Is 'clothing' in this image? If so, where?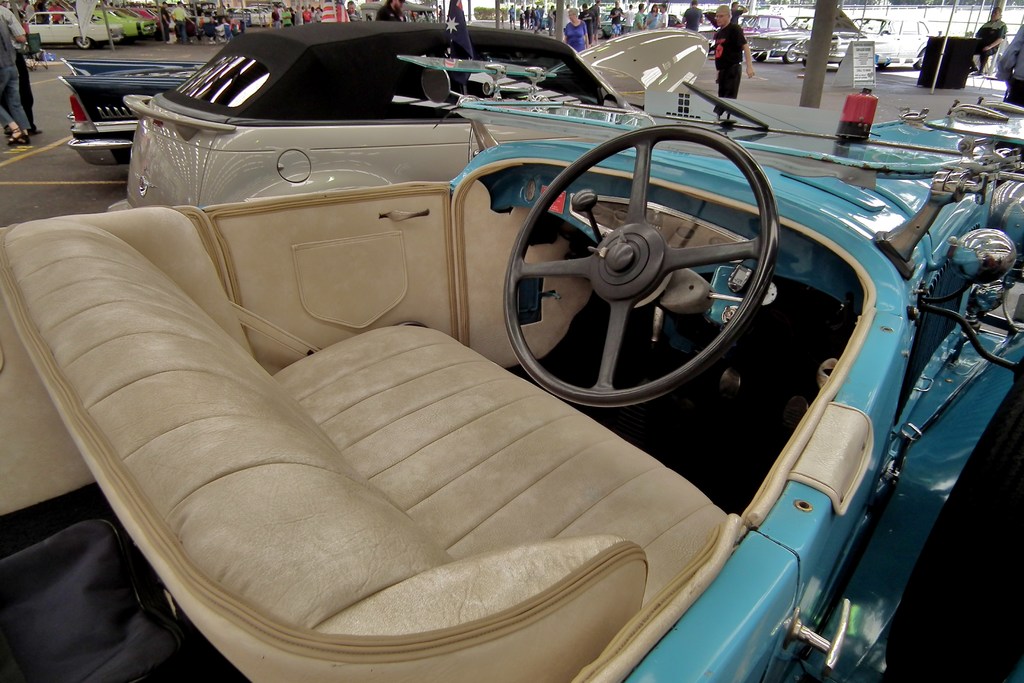
Yes, at box(647, 11, 661, 32).
